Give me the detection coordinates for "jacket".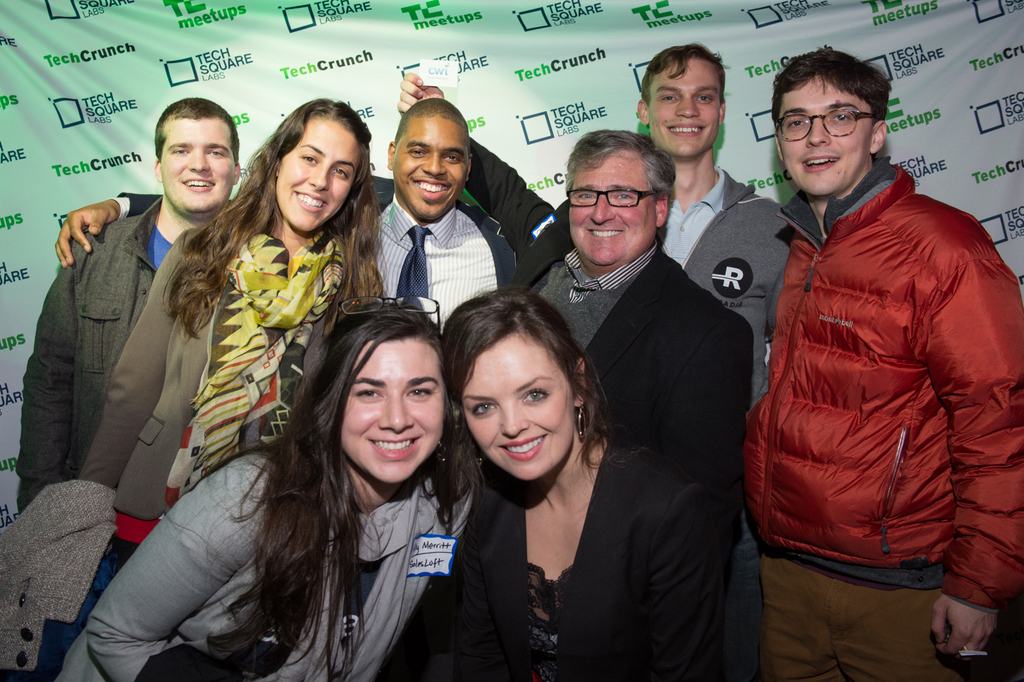
bbox=[749, 107, 1007, 609].
